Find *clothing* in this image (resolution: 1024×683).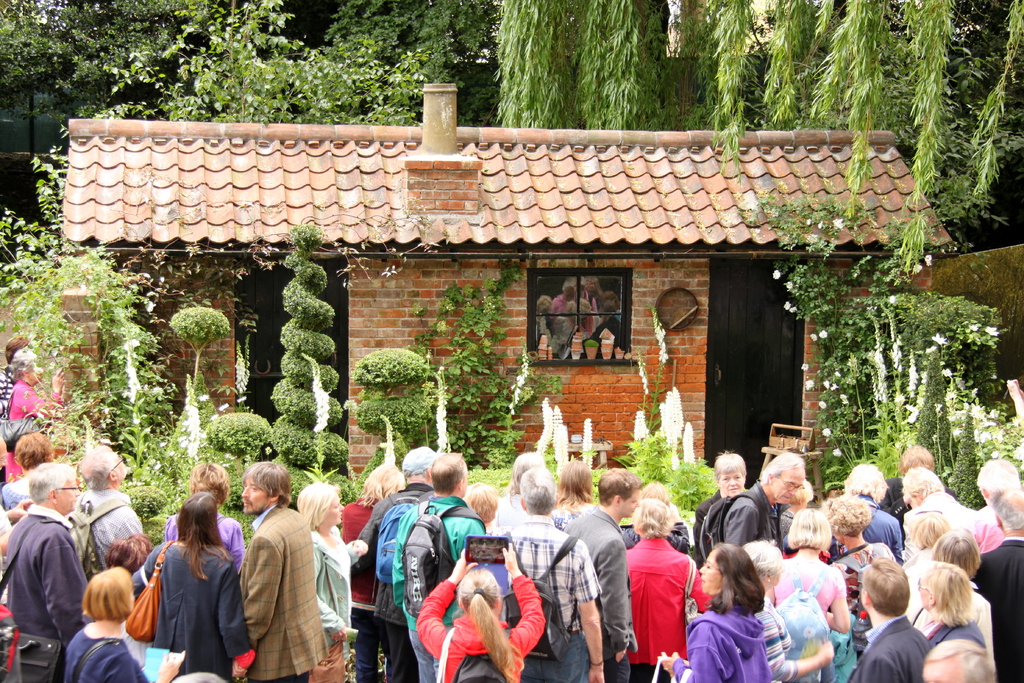
detection(308, 527, 362, 661).
